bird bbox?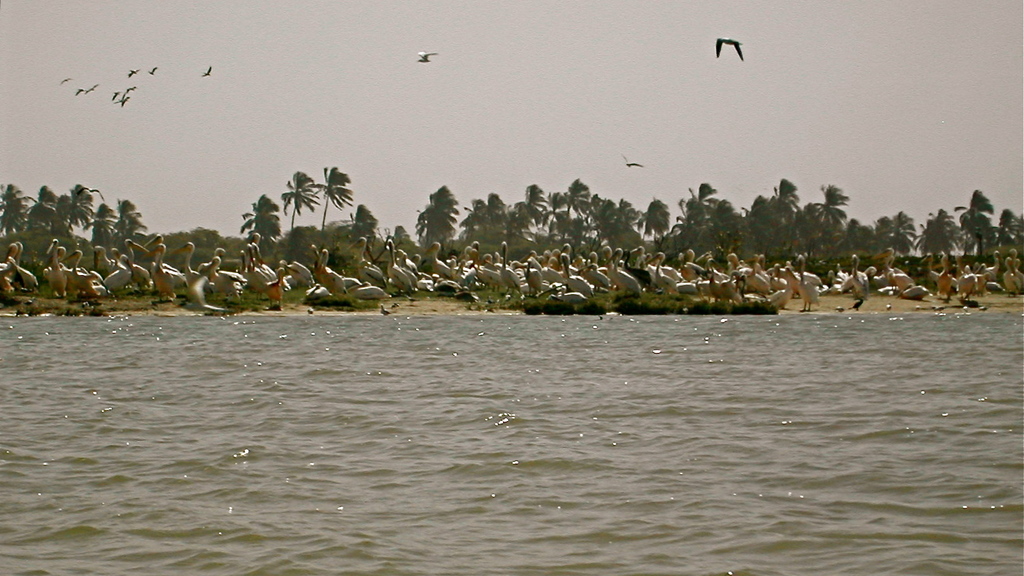
<bbox>78, 184, 104, 204</bbox>
